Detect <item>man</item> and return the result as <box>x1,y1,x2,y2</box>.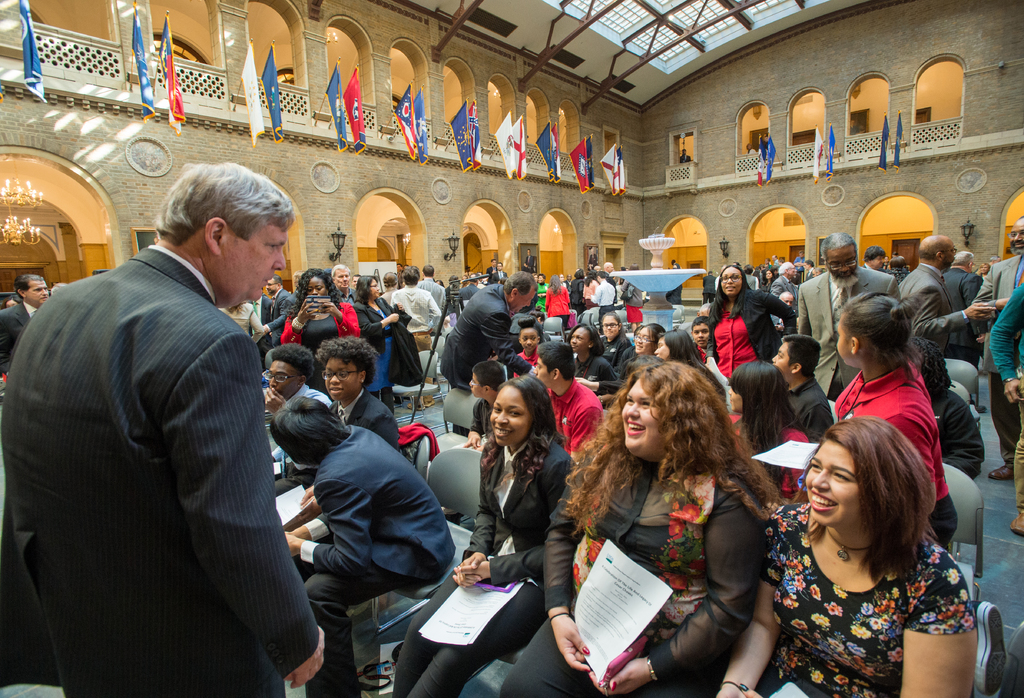
<box>0,273,51,373</box>.
